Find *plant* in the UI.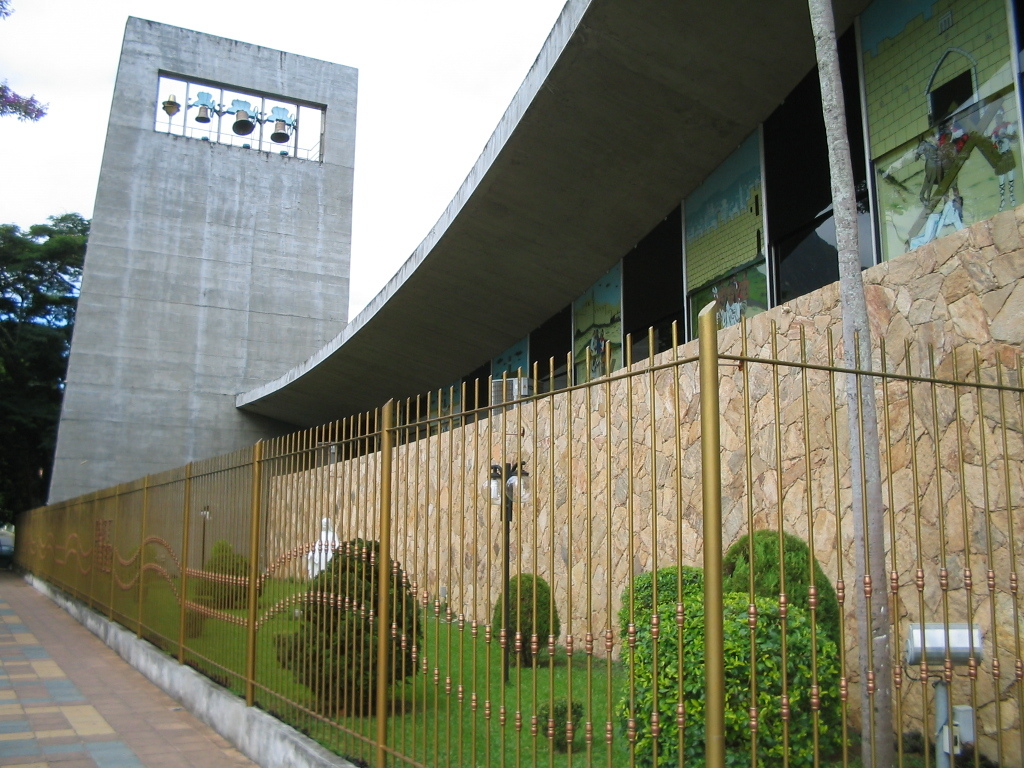
UI element at (715,528,852,649).
